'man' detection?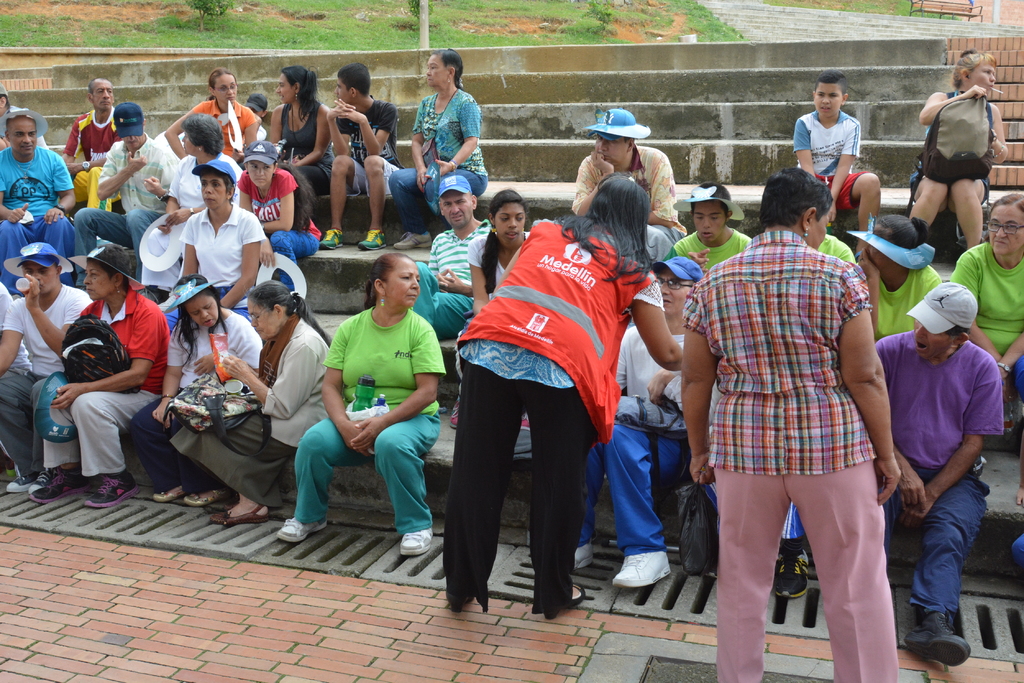
404,168,495,339
